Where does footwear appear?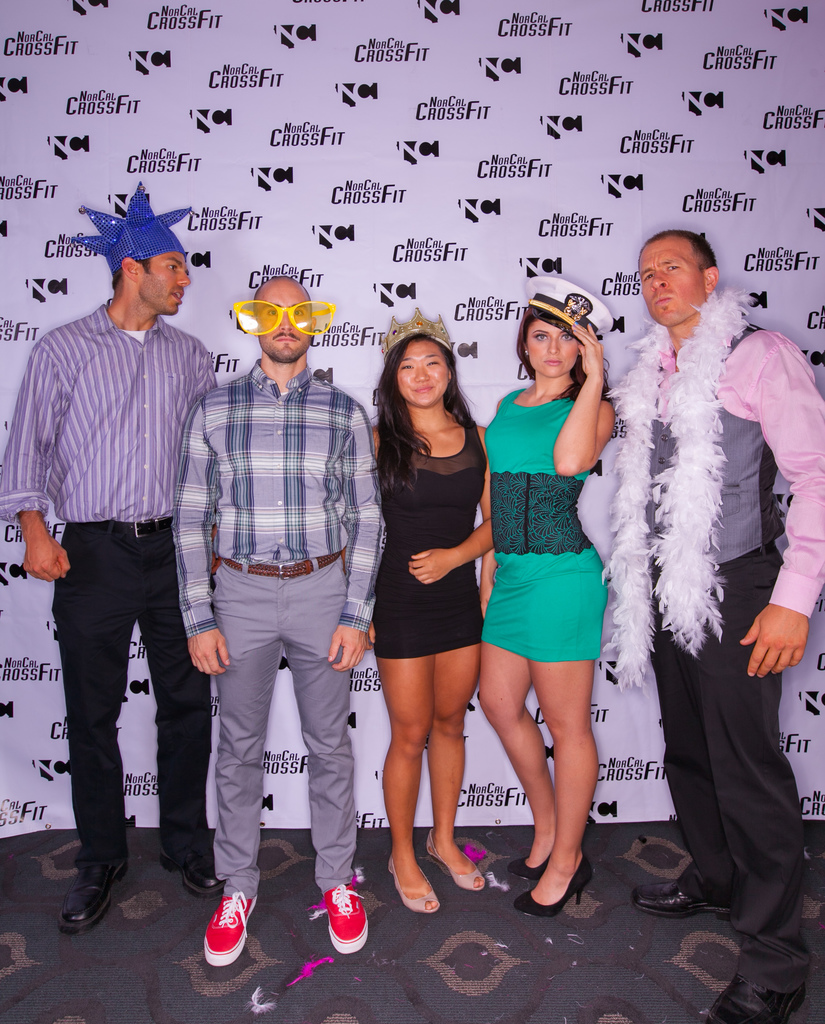
Appears at l=703, t=959, r=804, b=1019.
